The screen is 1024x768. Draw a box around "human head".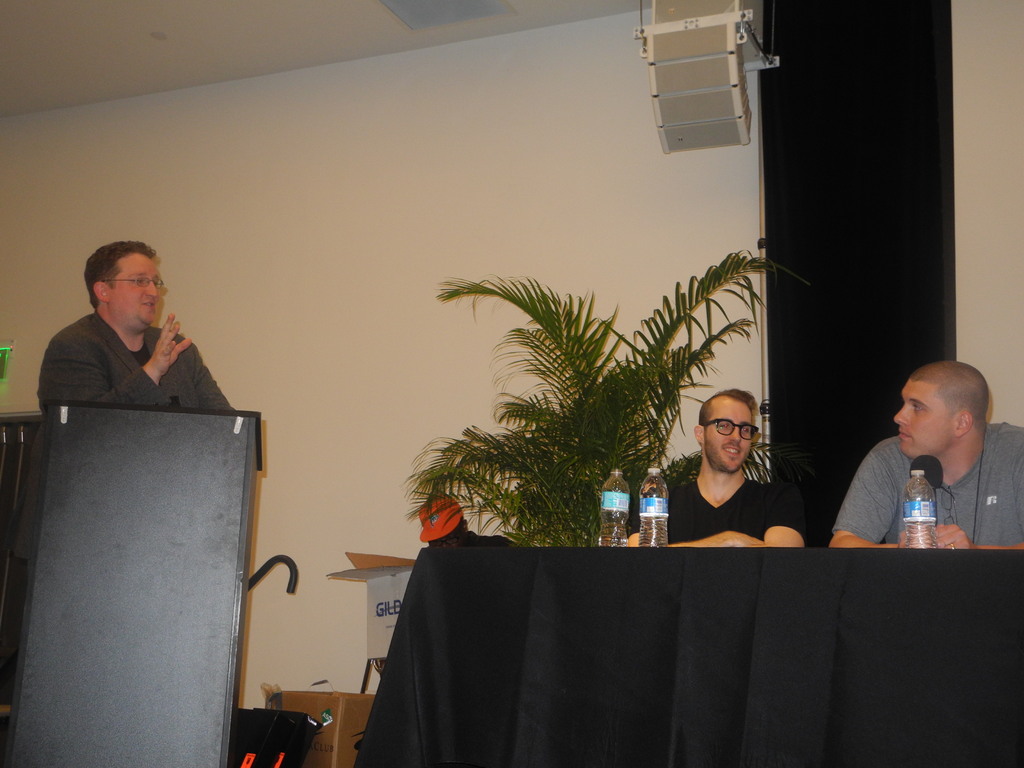
<bbox>695, 388, 761, 474</bbox>.
